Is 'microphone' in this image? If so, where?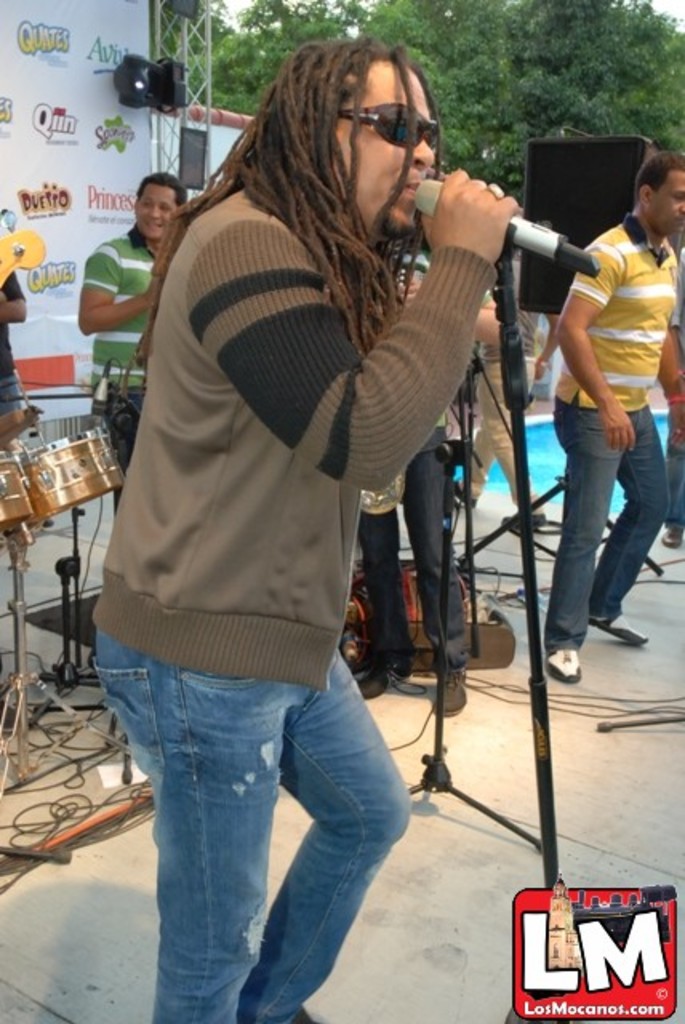
Yes, at (88, 358, 110, 427).
